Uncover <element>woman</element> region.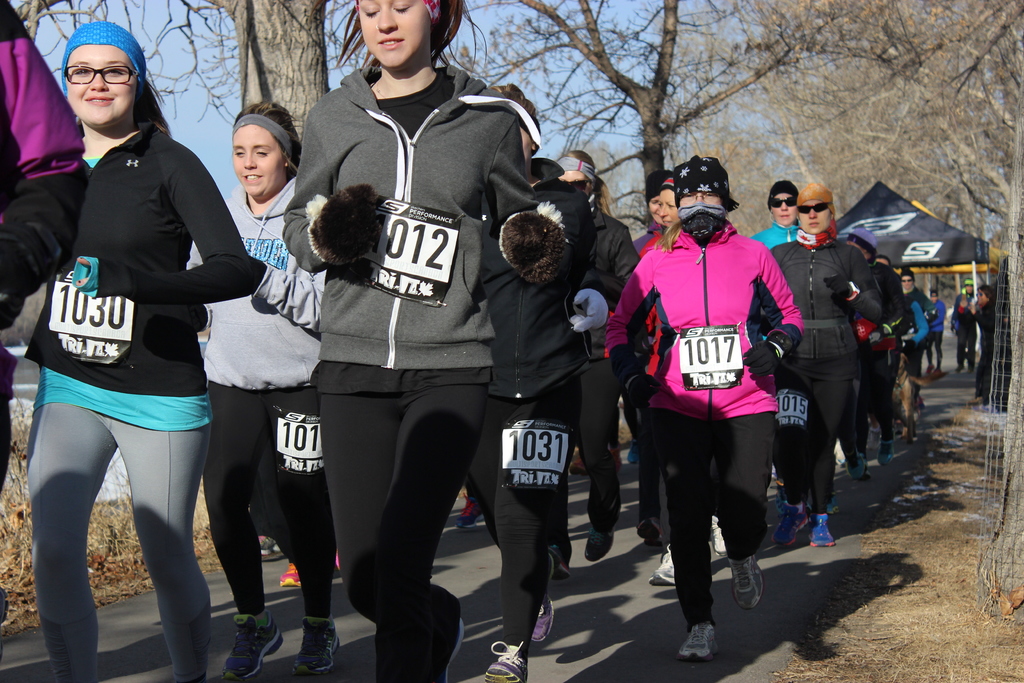
Uncovered: left=14, top=15, right=258, bottom=682.
